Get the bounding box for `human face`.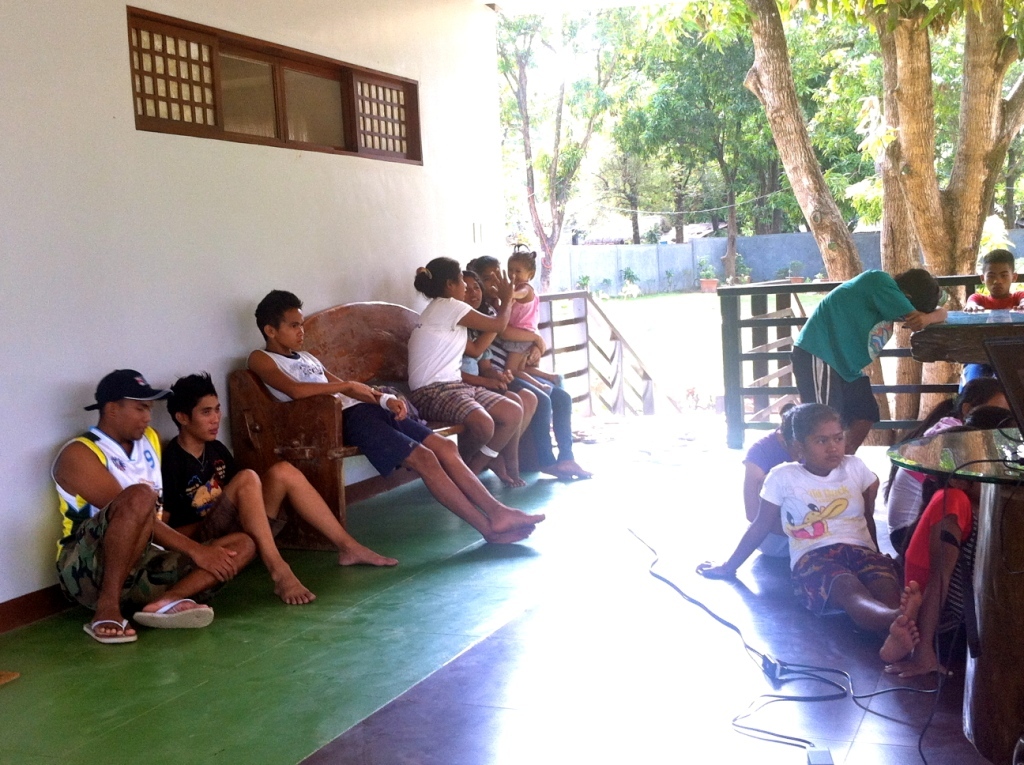
box(452, 254, 505, 306).
